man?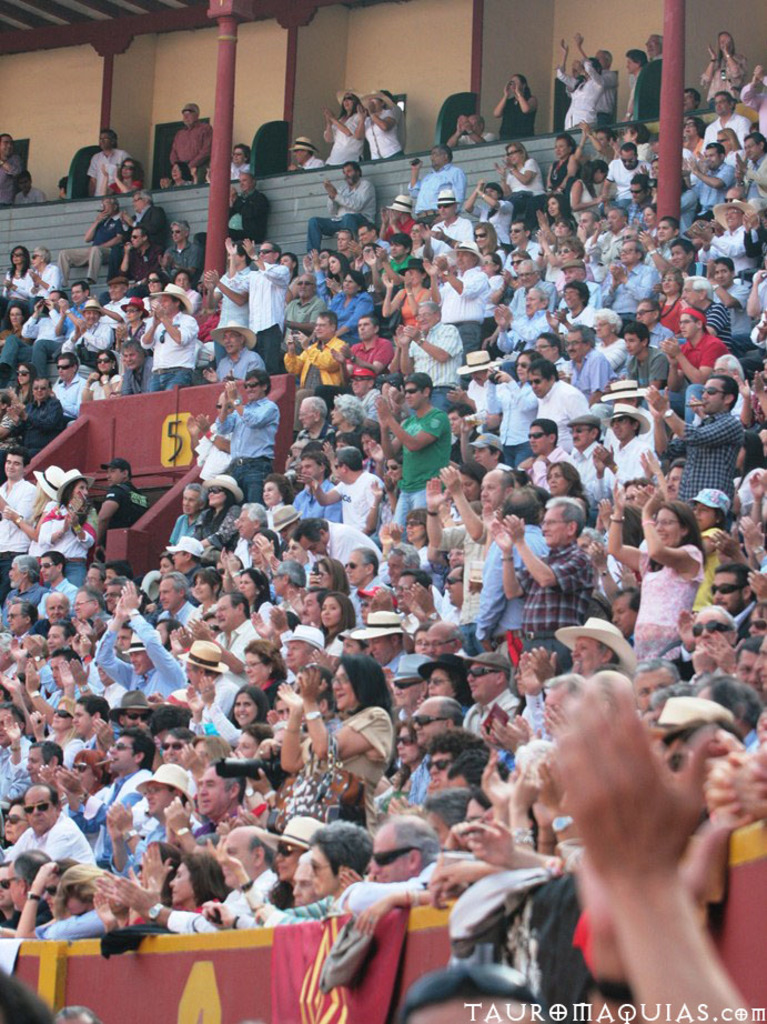
region(142, 280, 198, 389)
